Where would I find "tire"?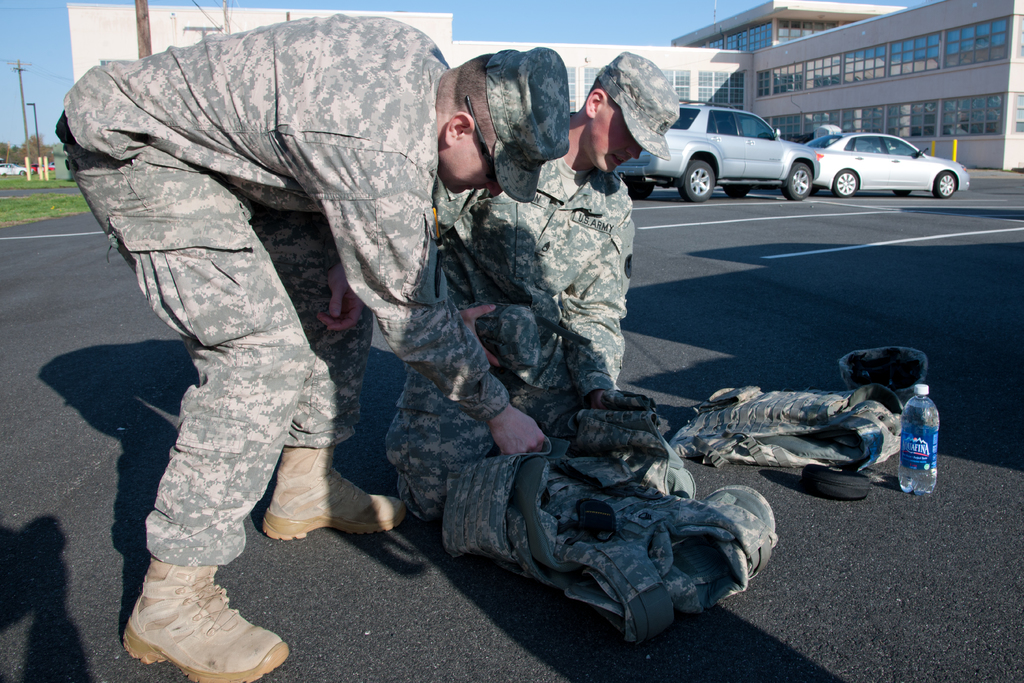
At [left=833, top=170, right=858, bottom=197].
